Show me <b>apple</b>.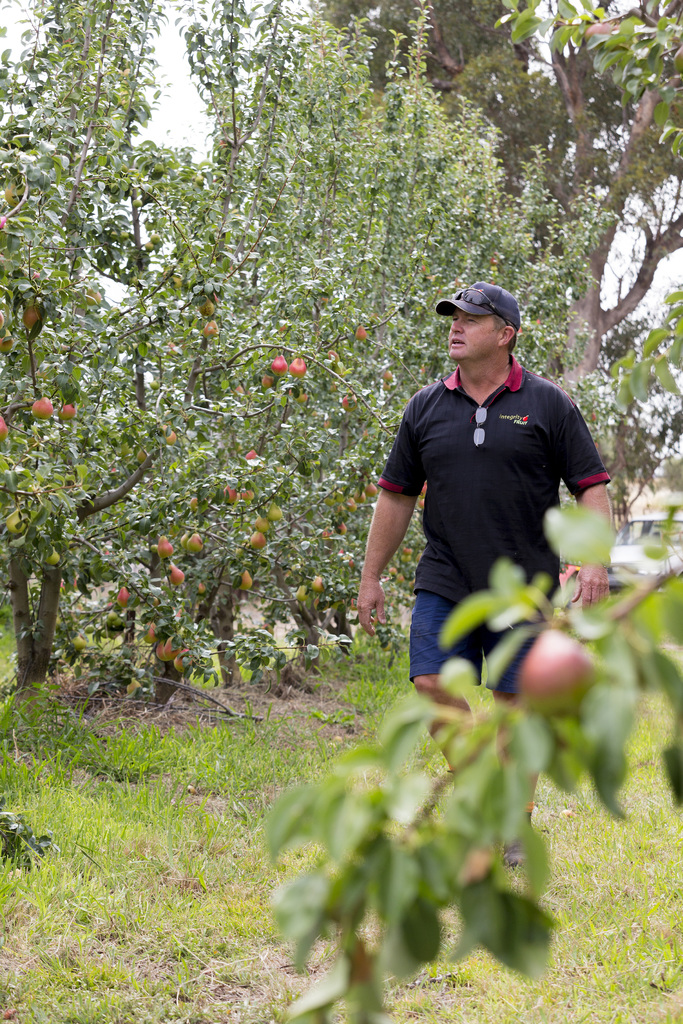
<b>apple</b> is here: (x1=519, y1=628, x2=593, y2=696).
